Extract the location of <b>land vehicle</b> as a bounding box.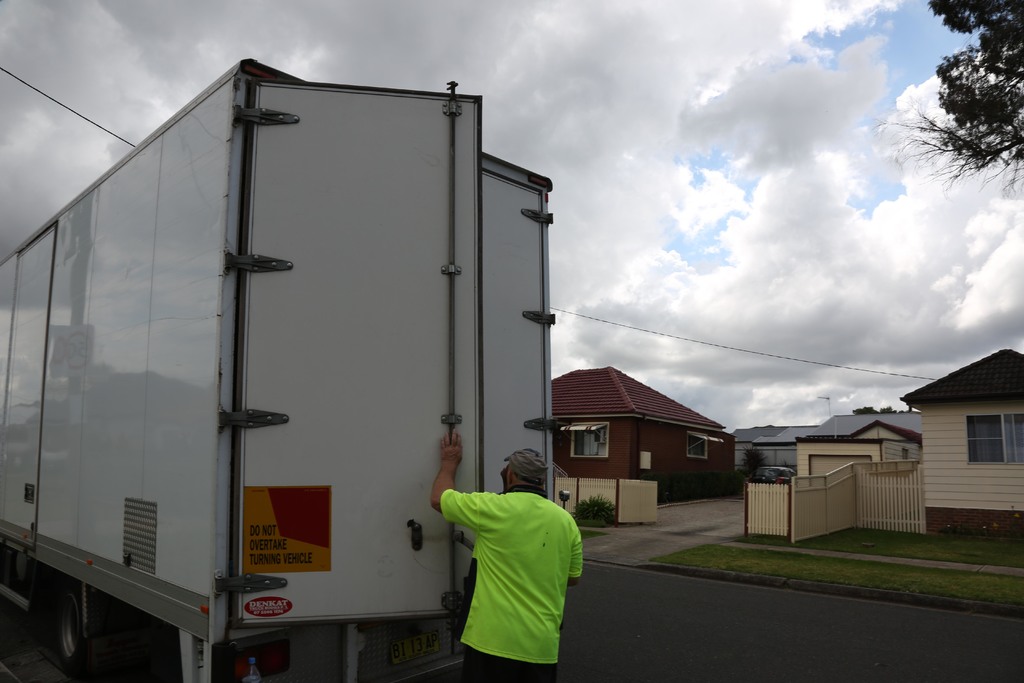
(x1=6, y1=38, x2=634, y2=674).
